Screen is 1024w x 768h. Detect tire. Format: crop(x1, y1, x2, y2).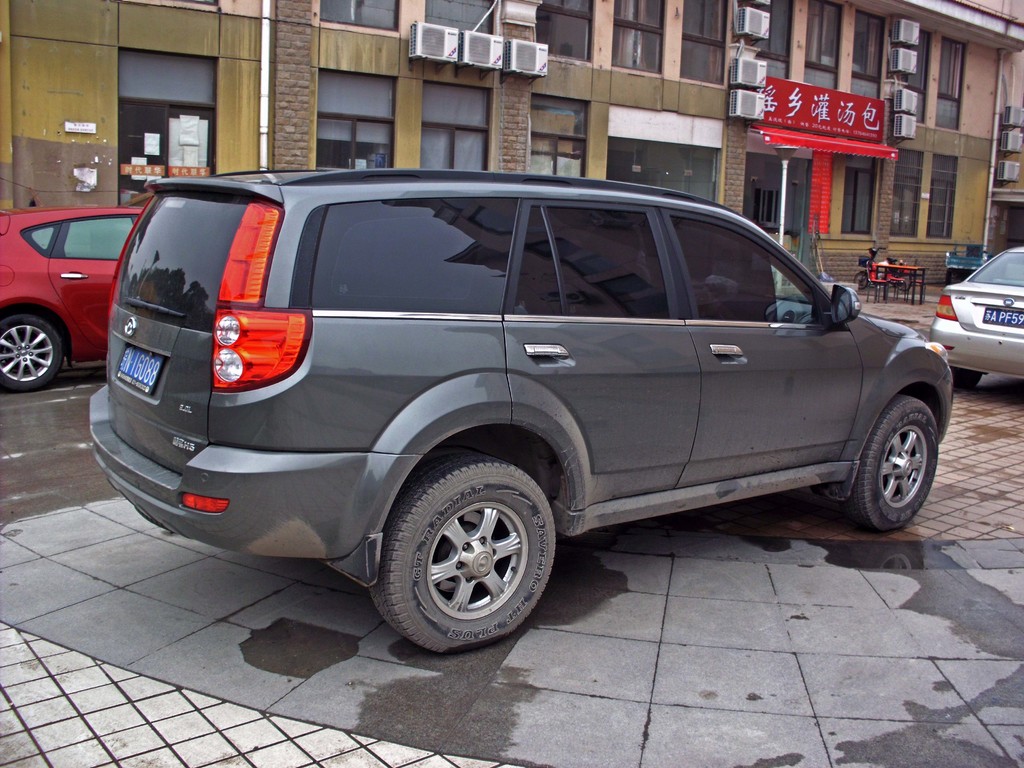
crop(376, 471, 548, 655).
